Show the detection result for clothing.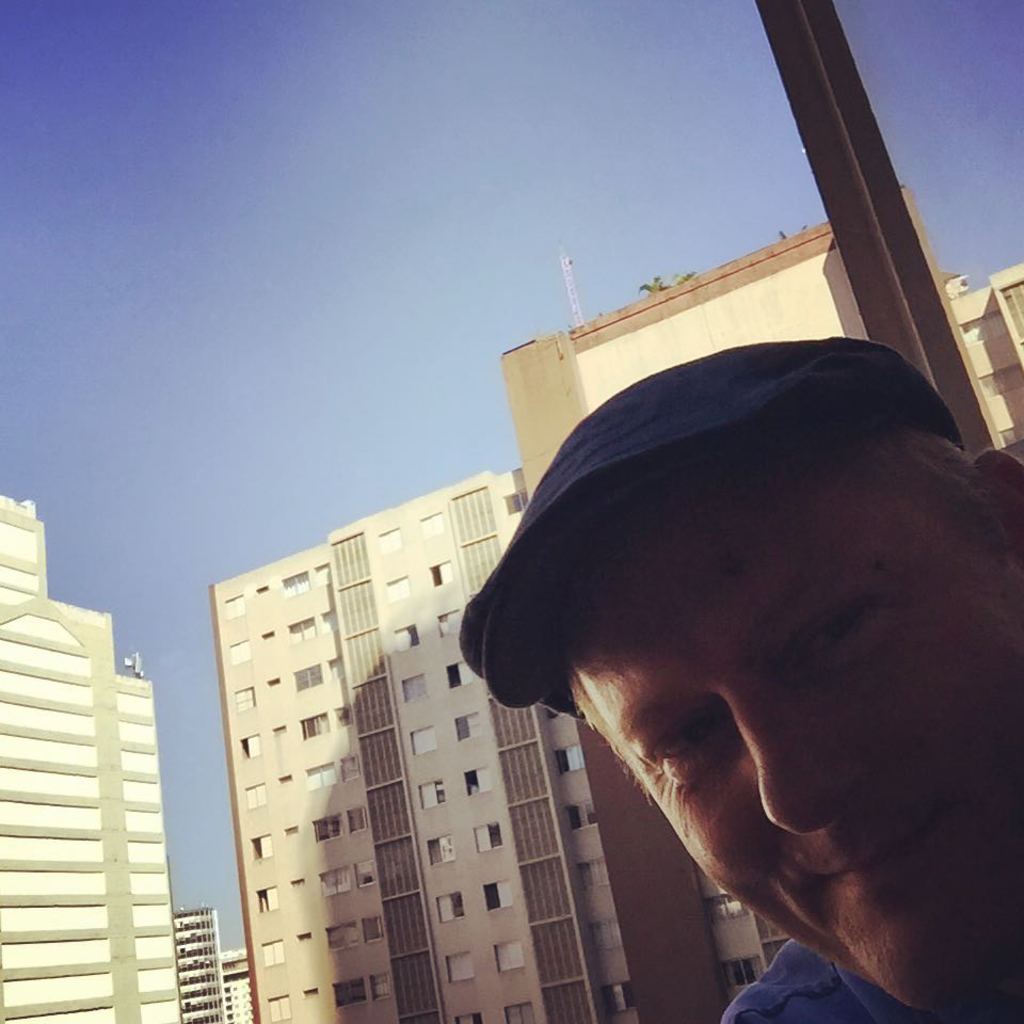
left=718, top=937, right=921, bottom=1023.
